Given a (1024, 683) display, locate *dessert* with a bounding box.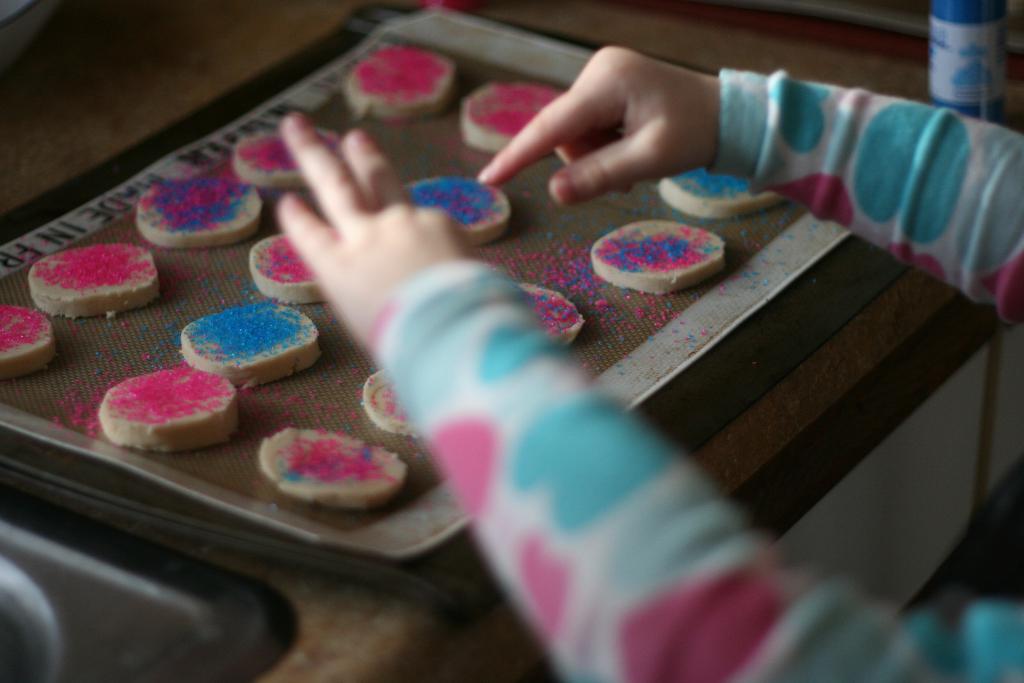
Located: [458, 79, 568, 156].
